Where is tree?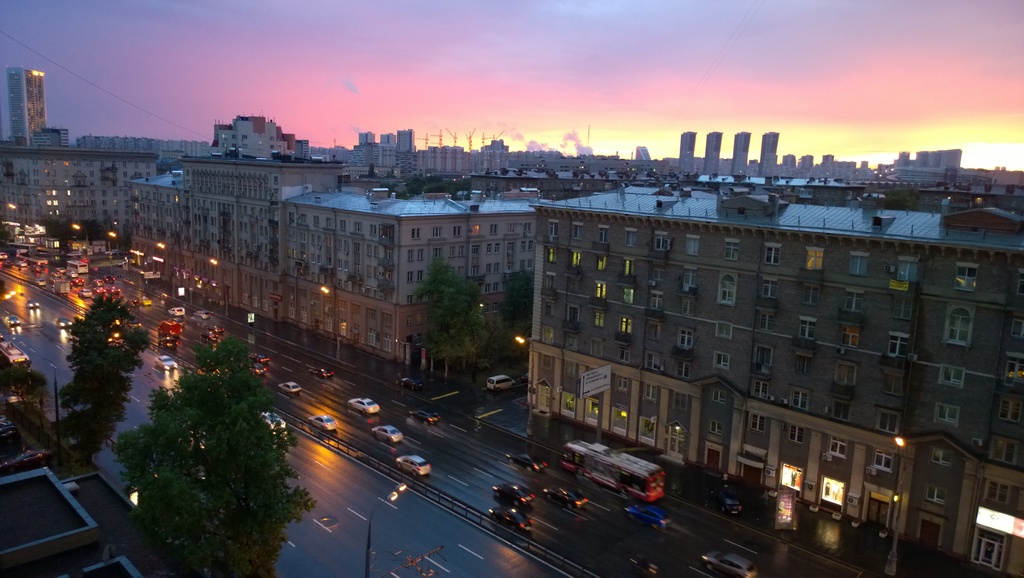
[53,286,151,473].
